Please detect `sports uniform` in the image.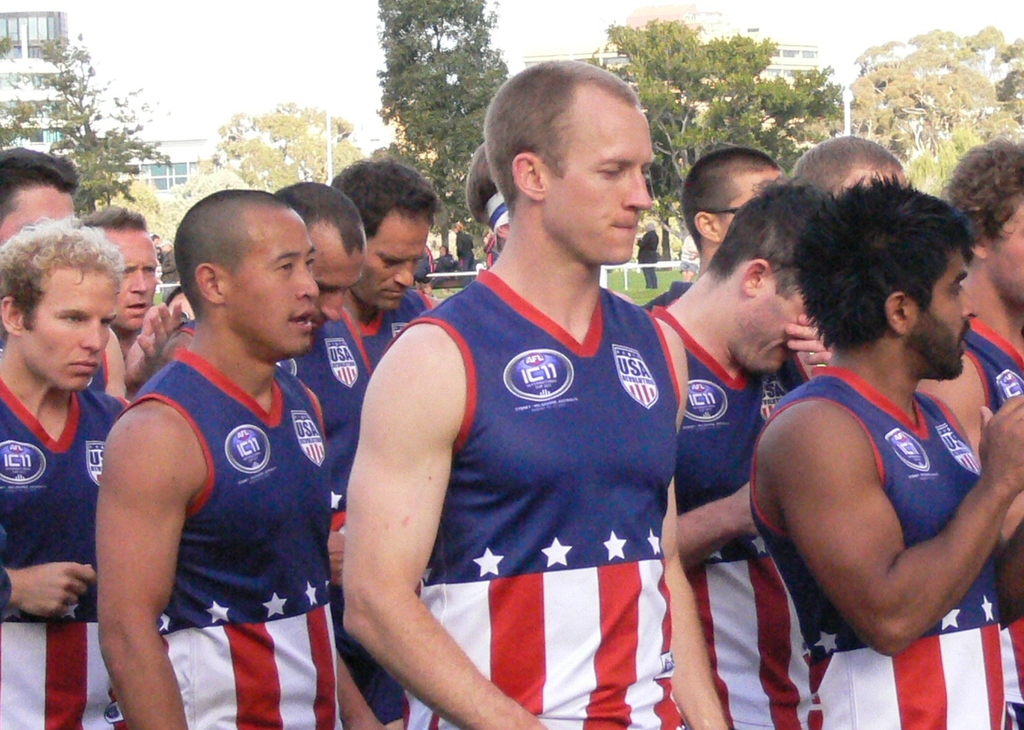
[110,348,344,729].
